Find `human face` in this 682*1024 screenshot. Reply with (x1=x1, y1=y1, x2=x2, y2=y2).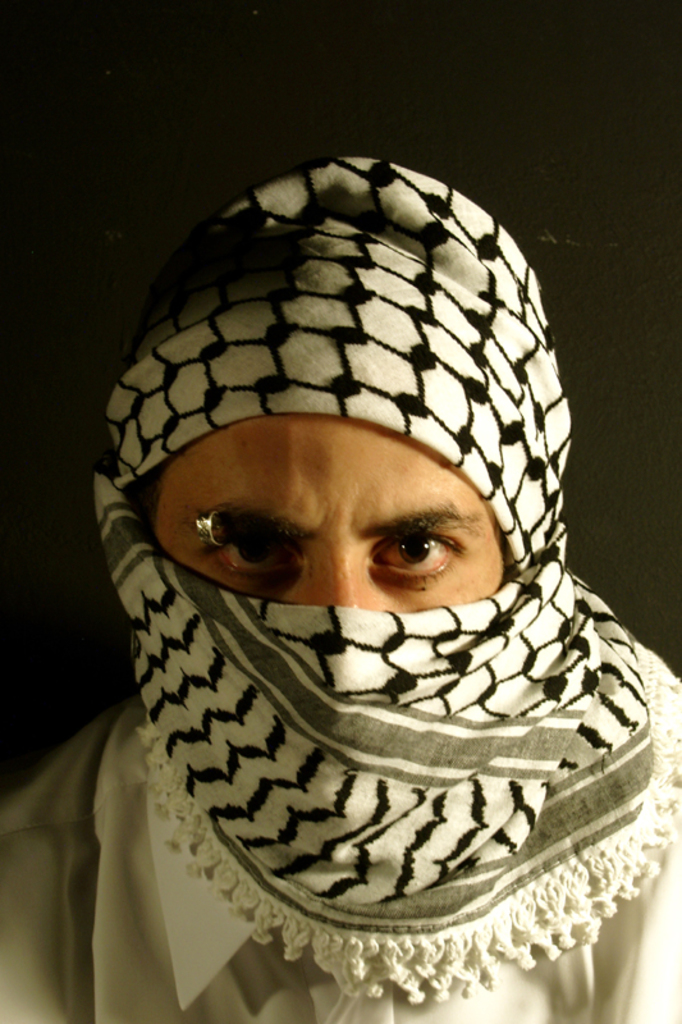
(x1=123, y1=408, x2=544, y2=943).
